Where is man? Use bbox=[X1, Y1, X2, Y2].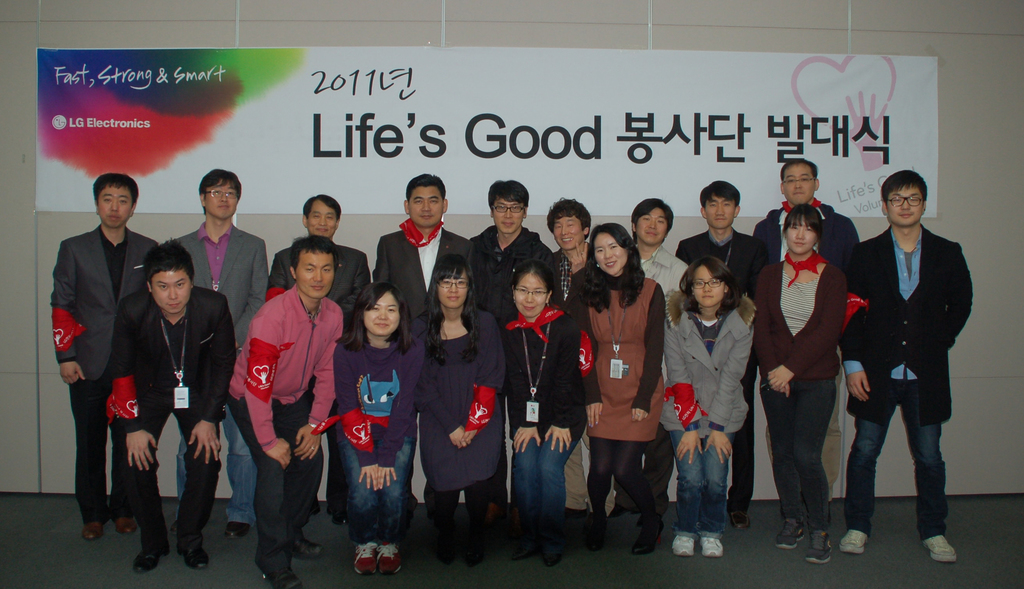
bbox=[165, 165, 274, 543].
